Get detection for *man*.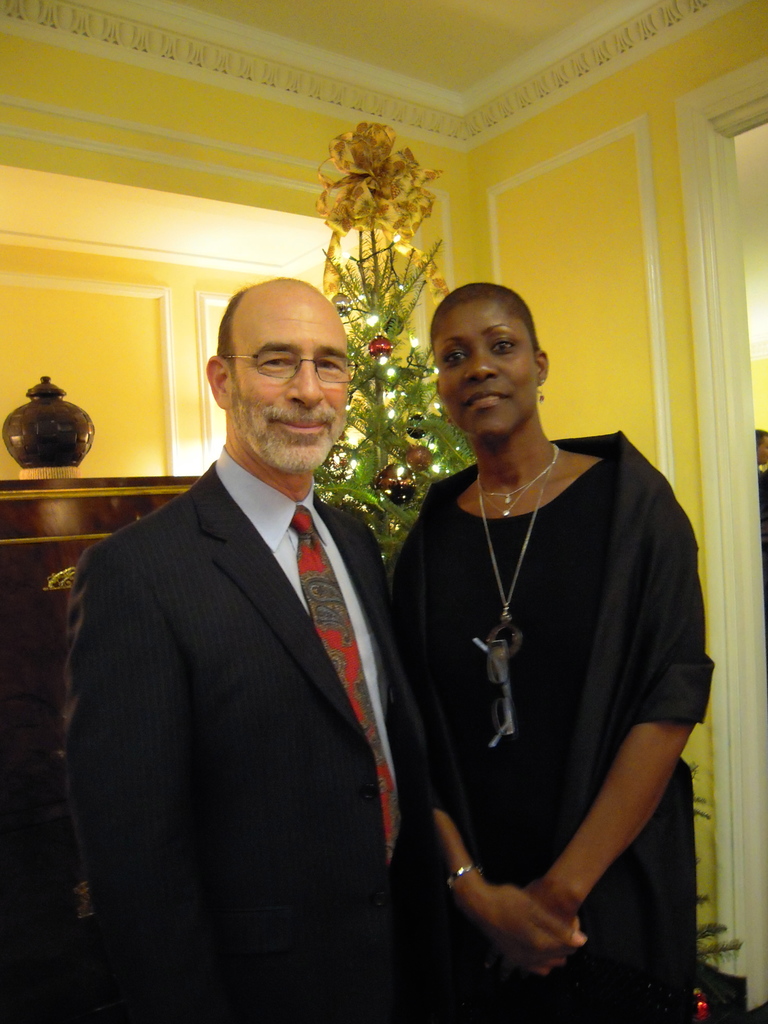
Detection: (71, 260, 476, 1000).
